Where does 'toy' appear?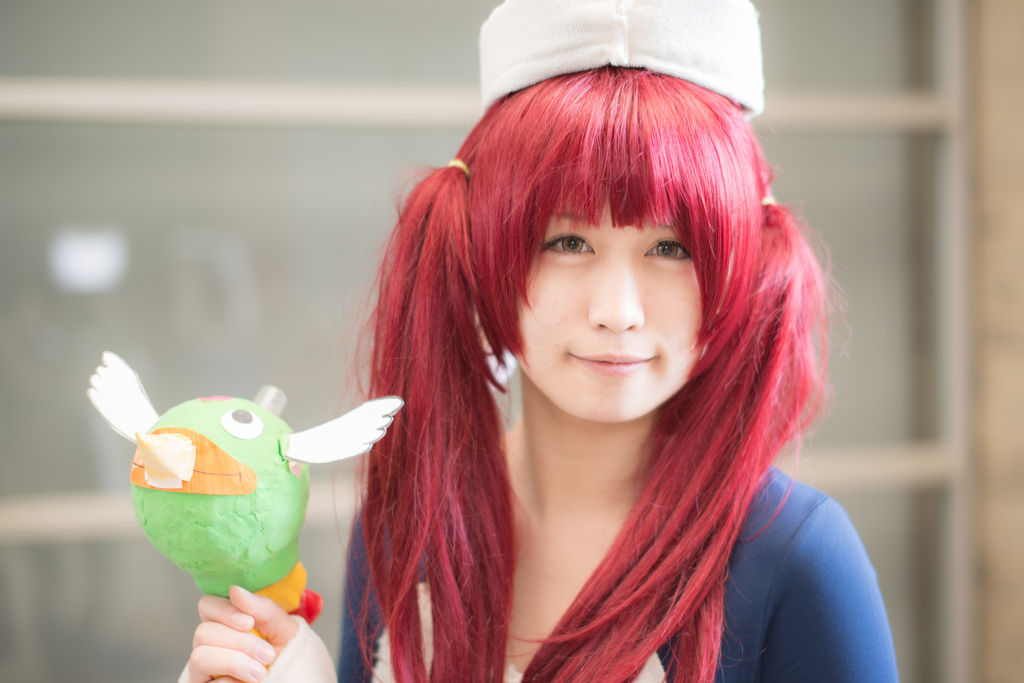
Appears at x1=83, y1=351, x2=406, y2=682.
